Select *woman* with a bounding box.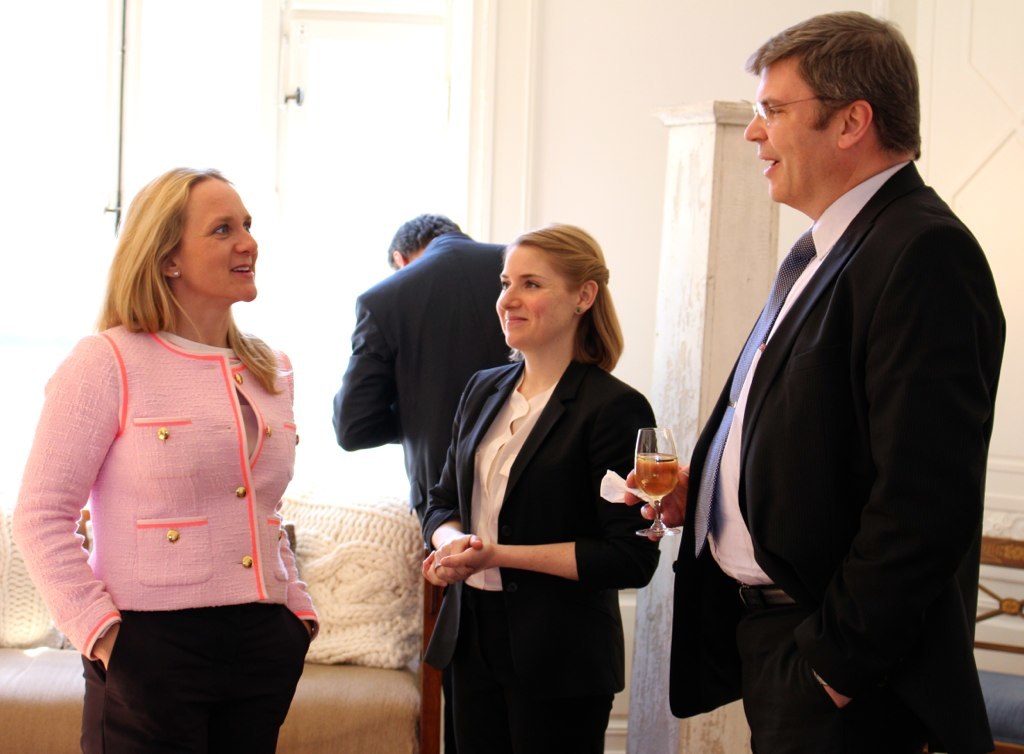
bbox=(415, 227, 663, 753).
